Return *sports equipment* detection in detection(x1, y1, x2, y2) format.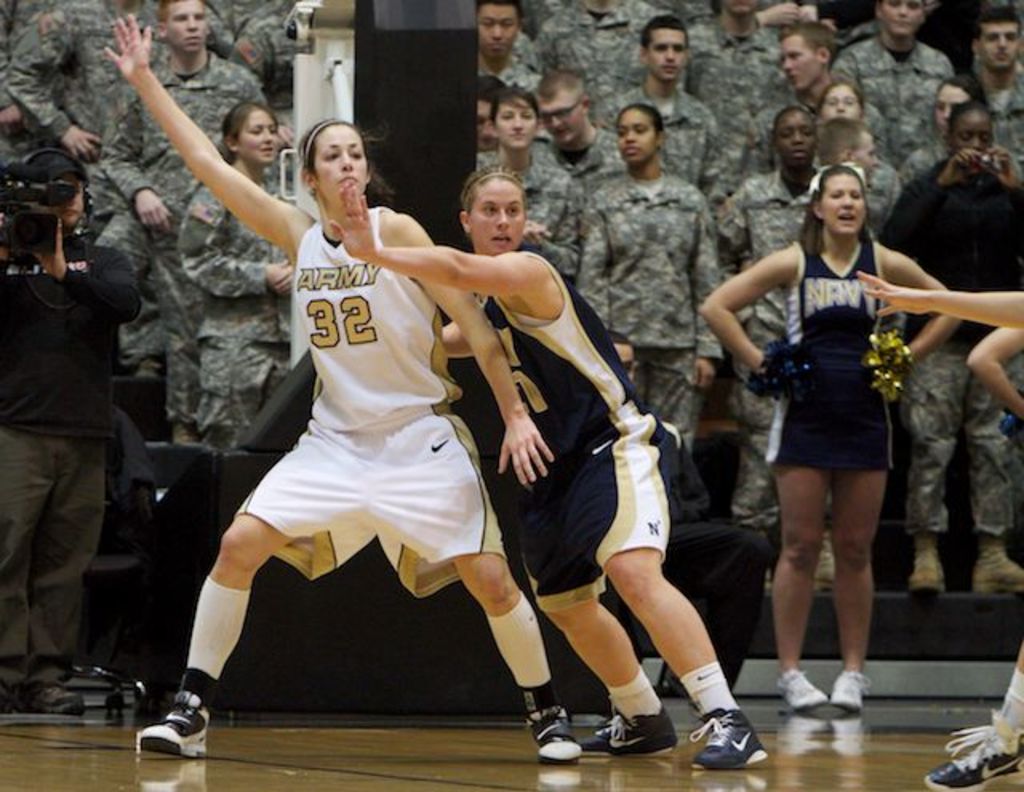
detection(688, 710, 765, 770).
